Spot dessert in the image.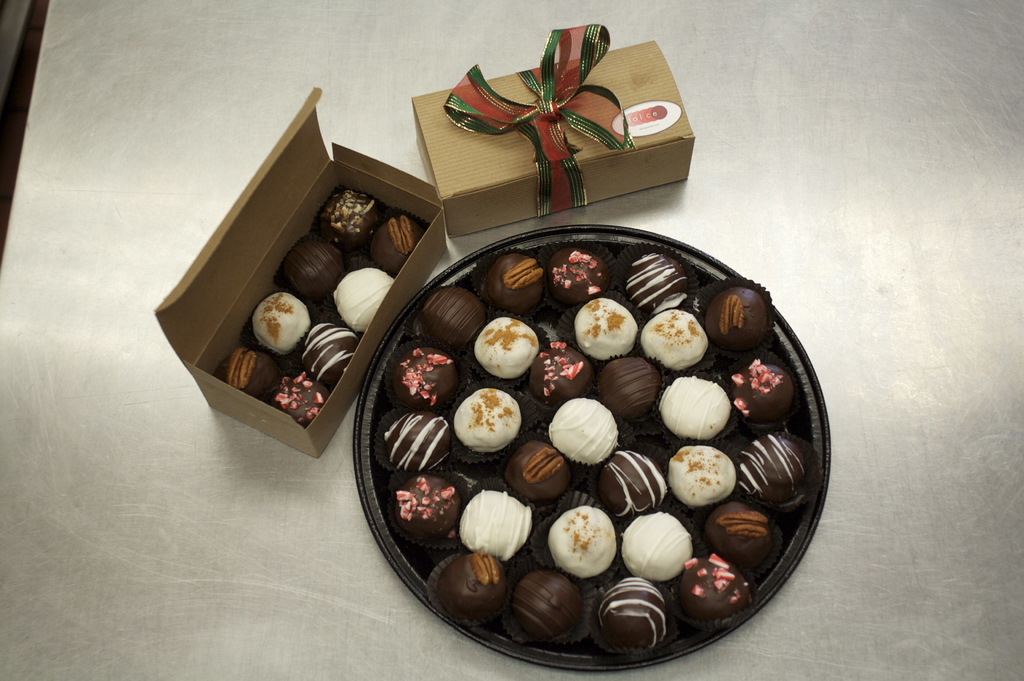
dessert found at 239 290 321 361.
